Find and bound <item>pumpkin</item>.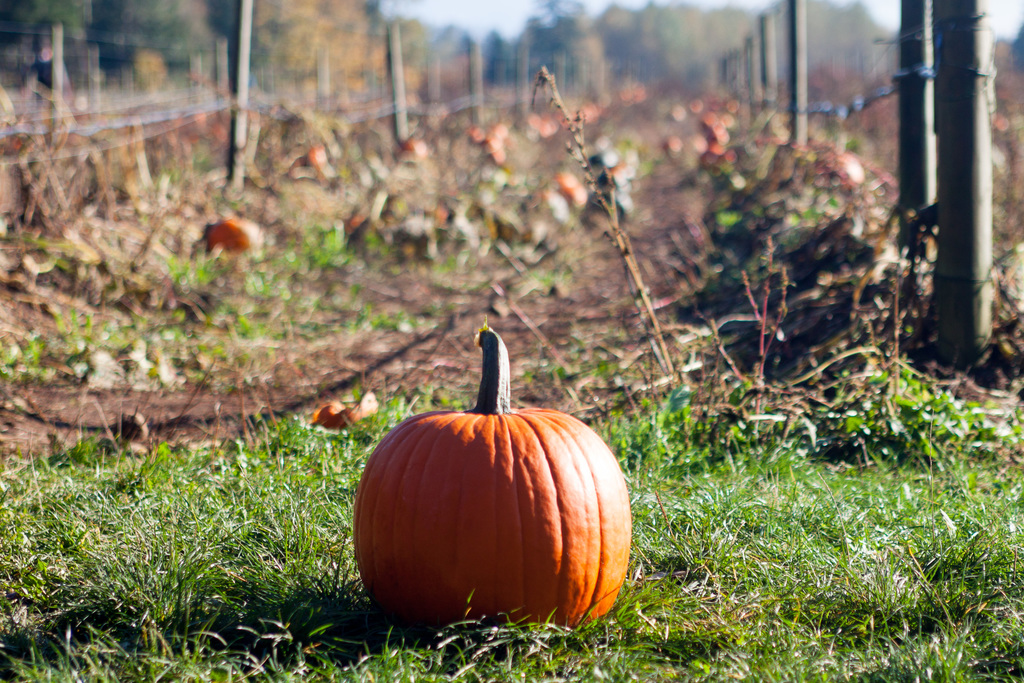
Bound: <box>211,213,263,248</box>.
